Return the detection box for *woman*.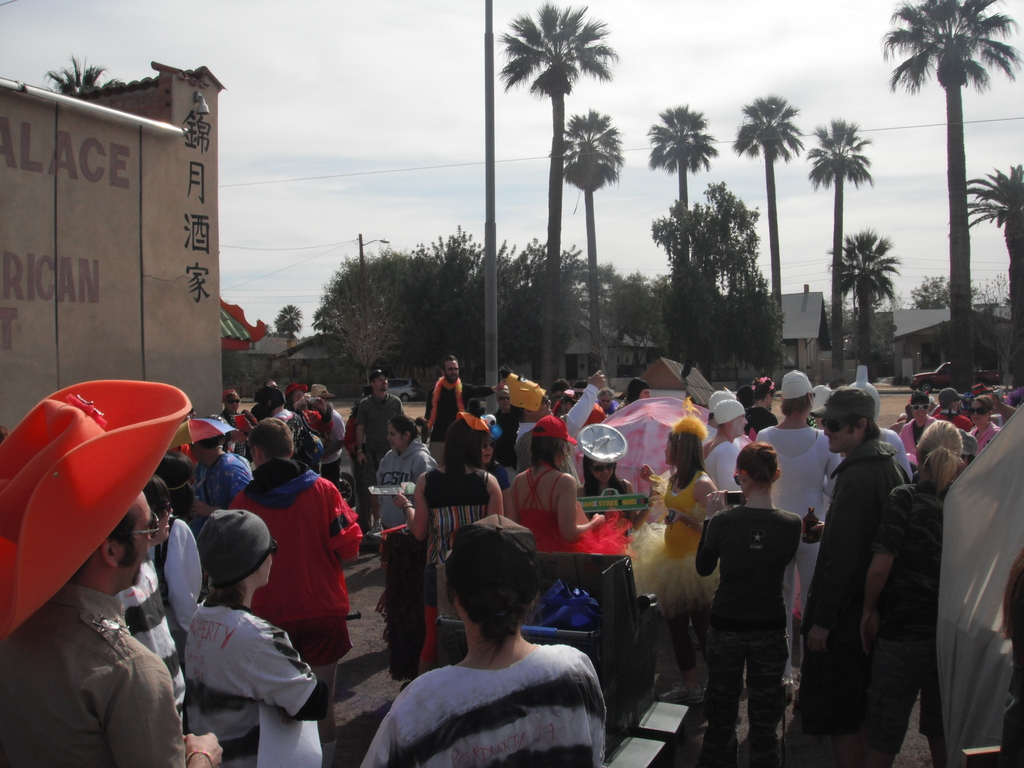
[x1=852, y1=417, x2=965, y2=767].
